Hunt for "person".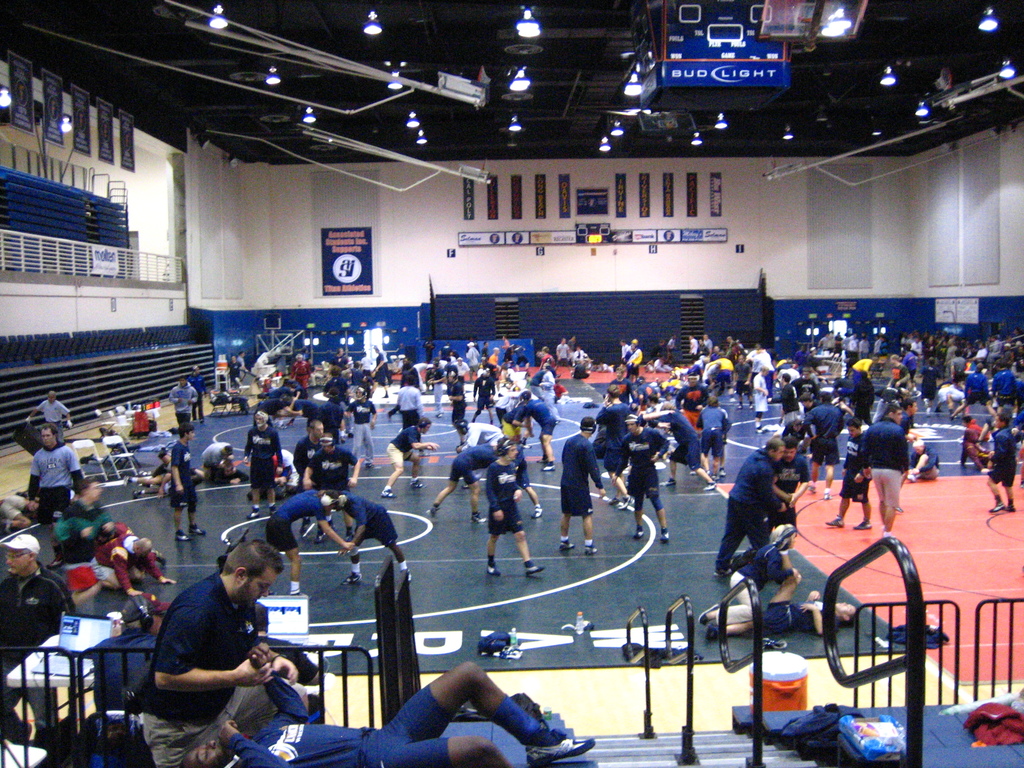
Hunted down at select_region(454, 420, 506, 492).
